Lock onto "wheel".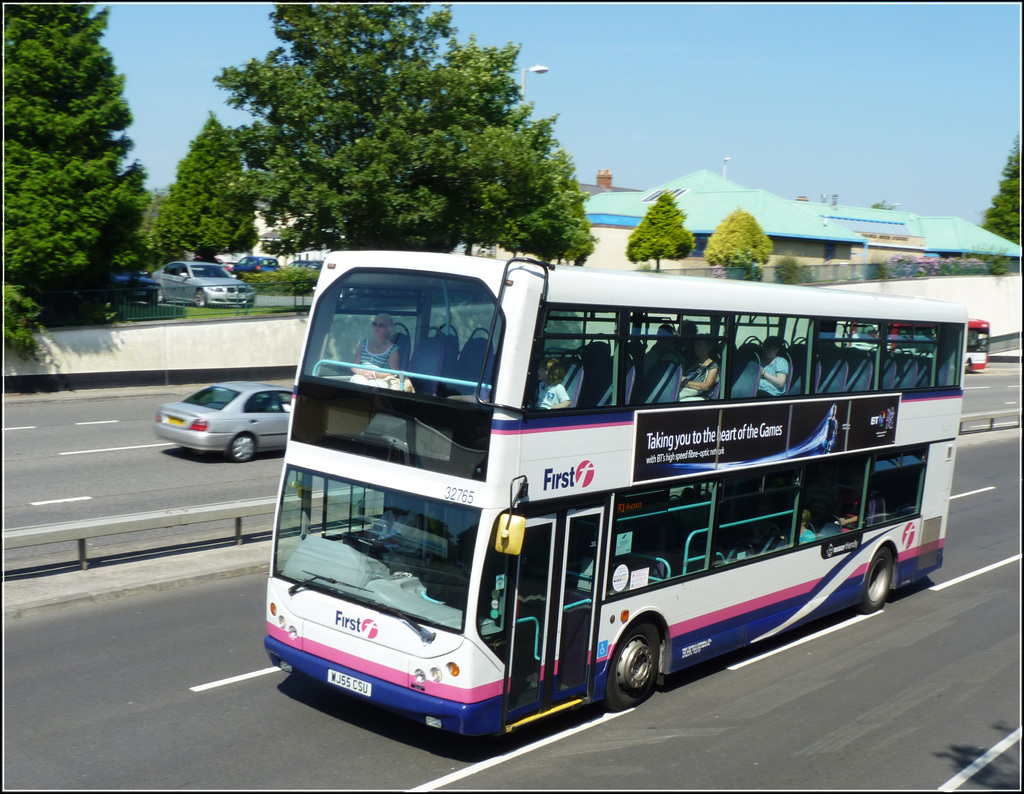
Locked: region(864, 543, 893, 607).
